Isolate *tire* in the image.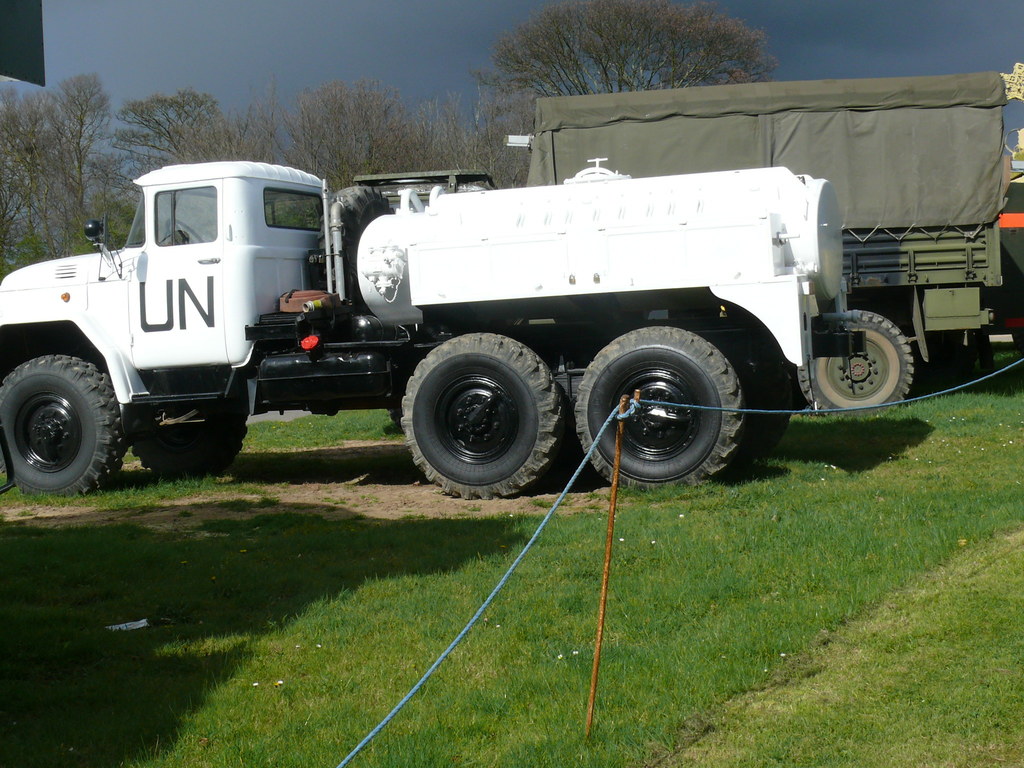
Isolated region: bbox(801, 308, 915, 408).
